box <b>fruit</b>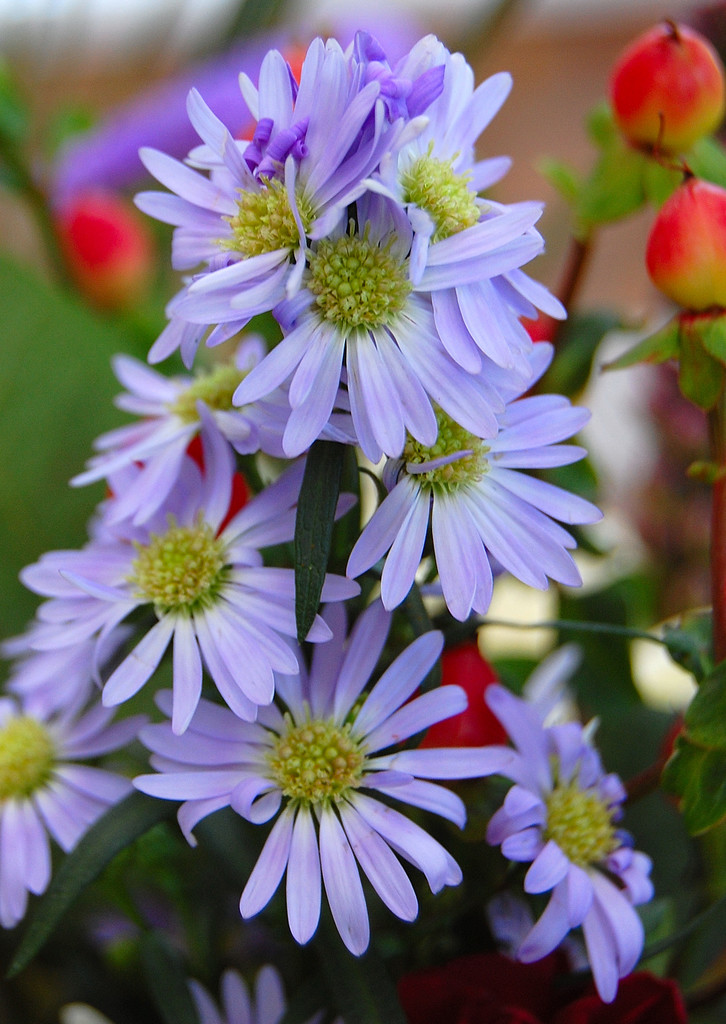
x1=652 y1=167 x2=725 y2=307
